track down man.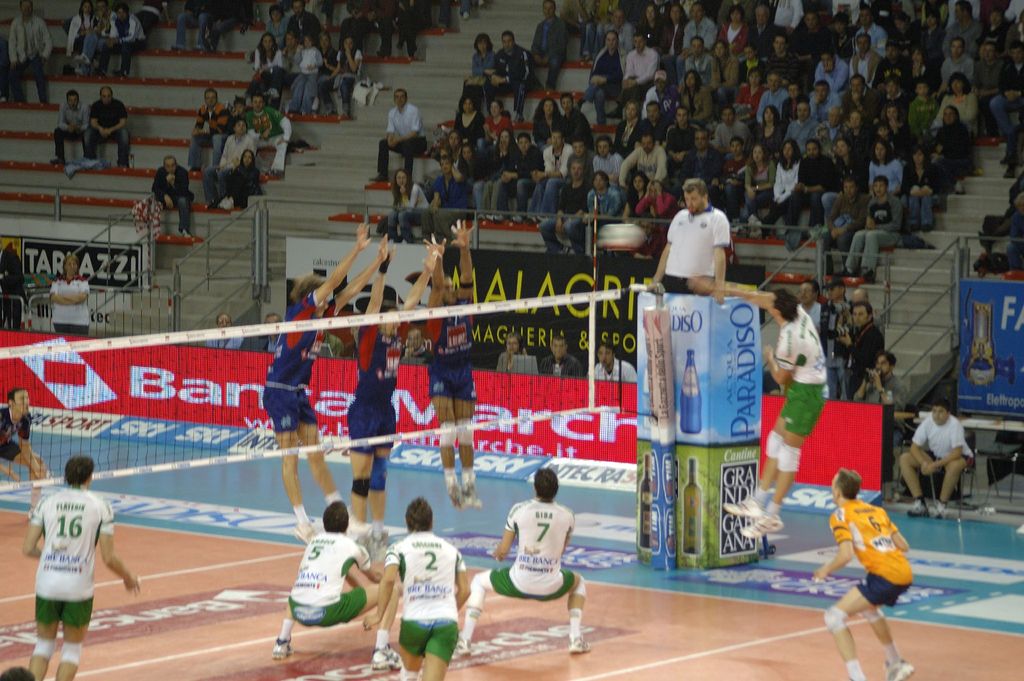
Tracked to left=723, top=289, right=830, bottom=536.
